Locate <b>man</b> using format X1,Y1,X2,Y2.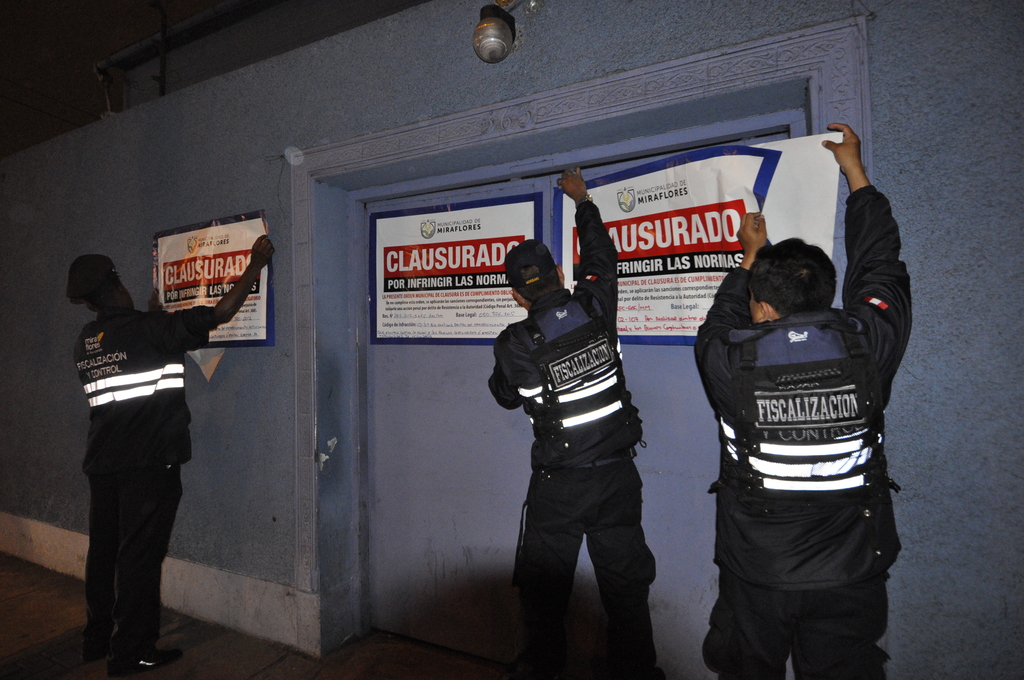
484,168,691,679.
